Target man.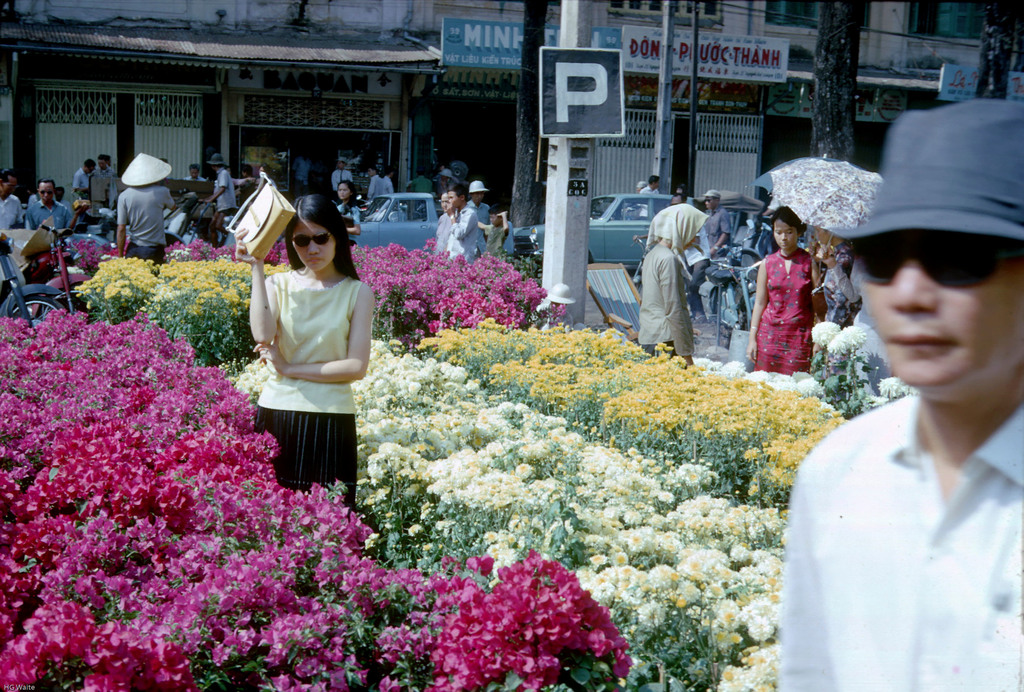
Target region: box=[773, 100, 1023, 691].
